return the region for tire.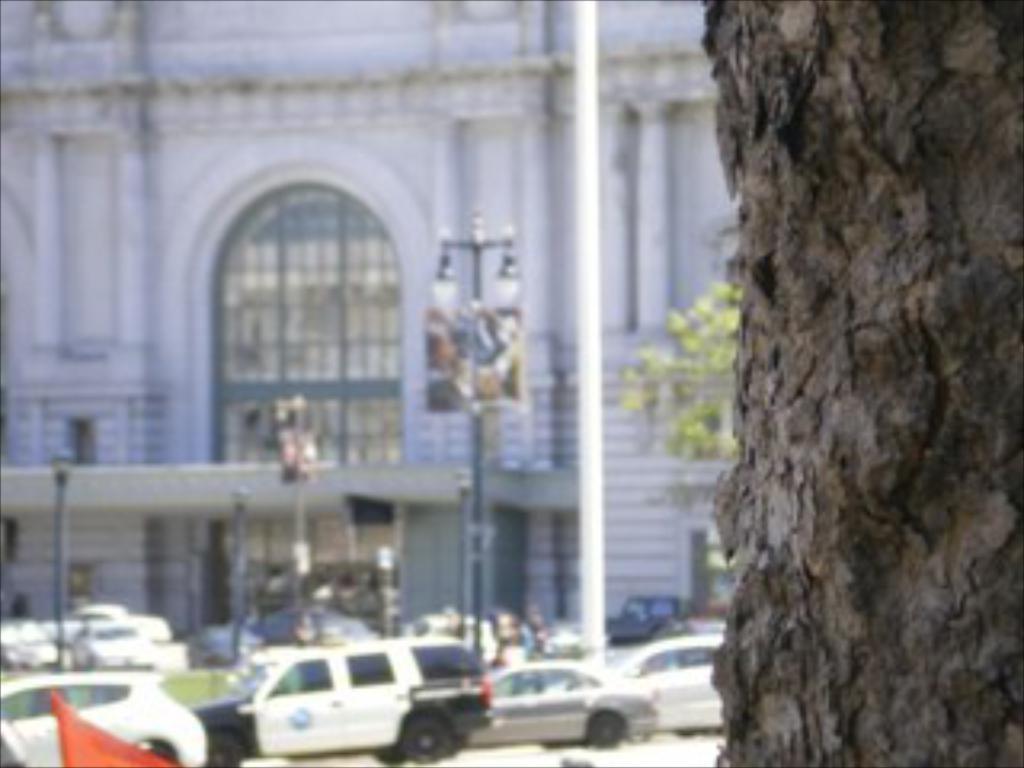
left=582, top=710, right=624, bottom=746.
